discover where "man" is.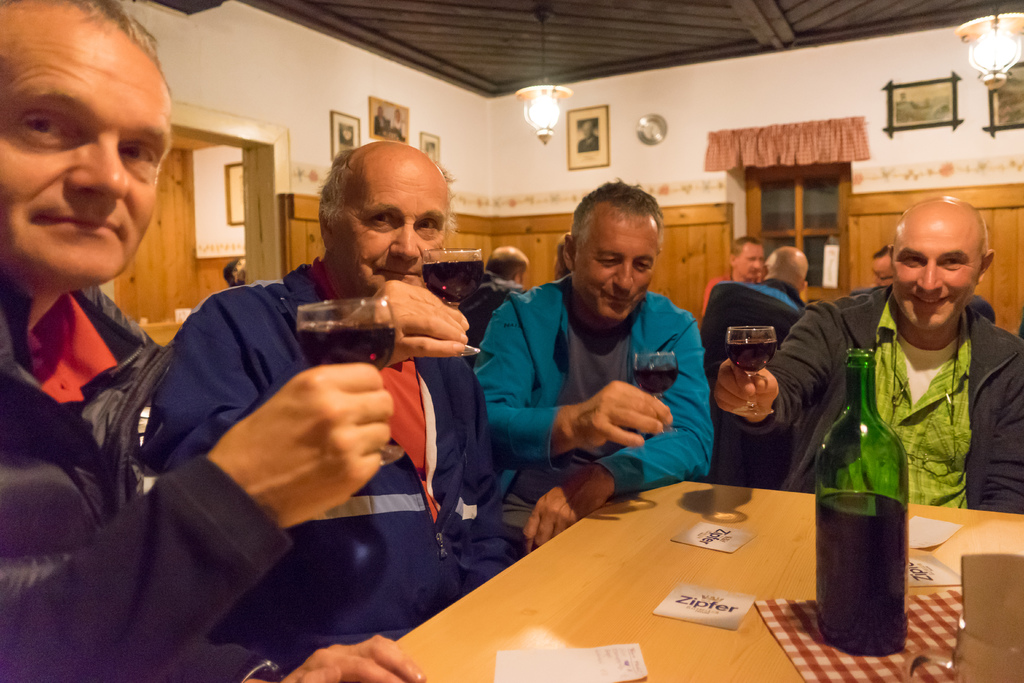
Discovered at box(575, 120, 604, 154).
